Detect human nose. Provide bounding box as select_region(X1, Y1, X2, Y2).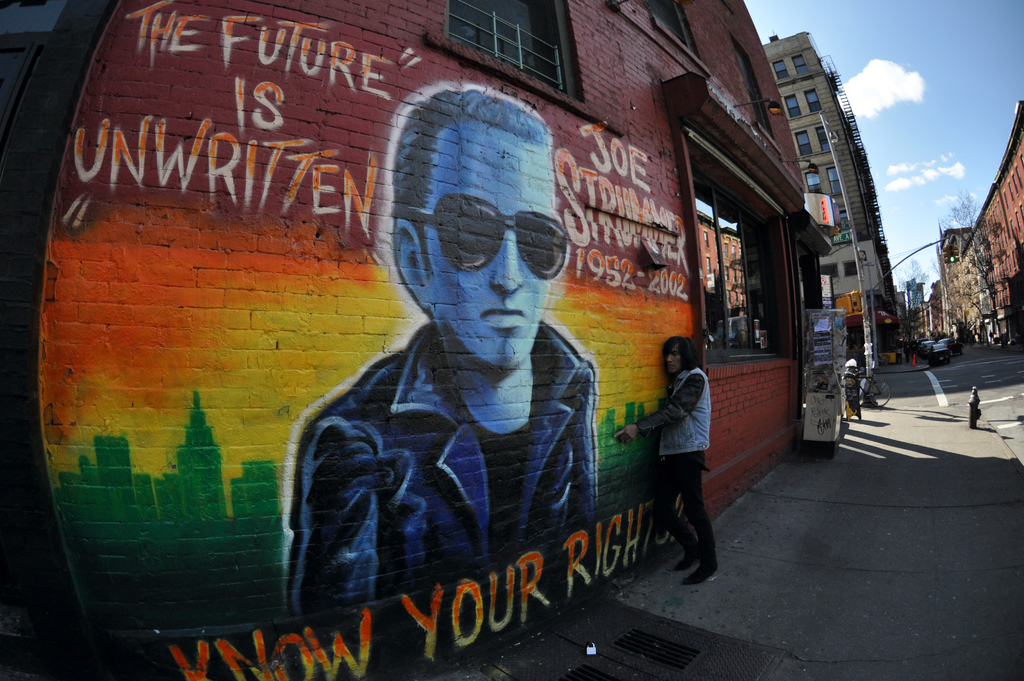
select_region(668, 353, 672, 361).
